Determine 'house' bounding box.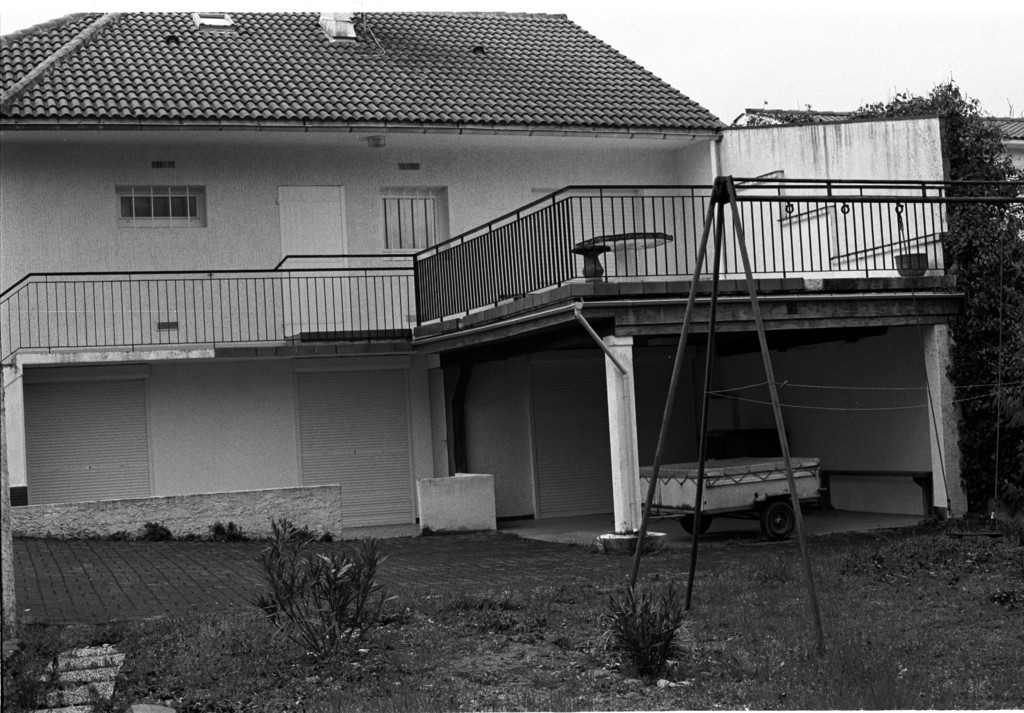
Determined: box=[0, 1, 969, 544].
